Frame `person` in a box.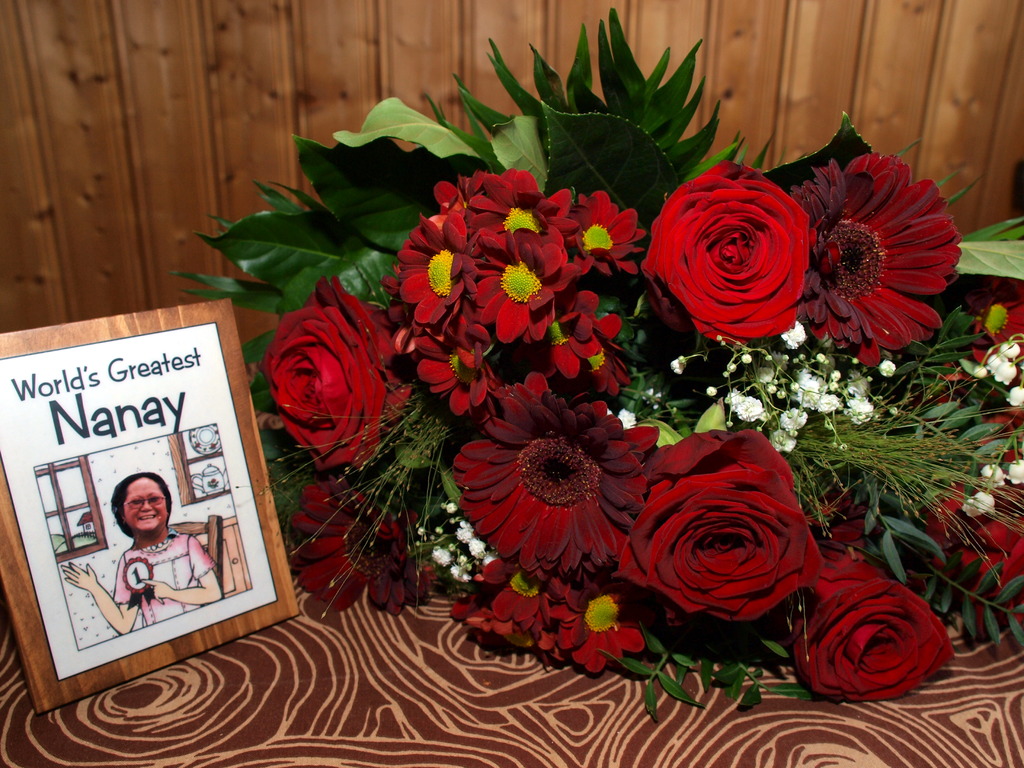
detection(62, 471, 215, 634).
